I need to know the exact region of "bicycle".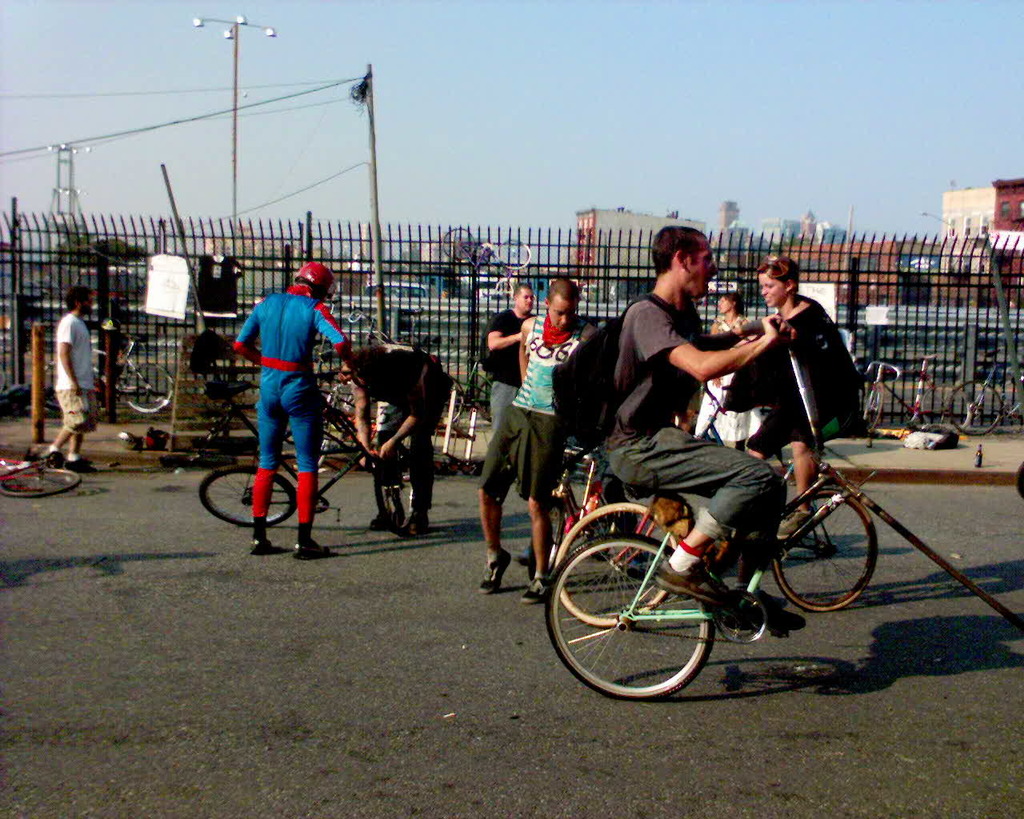
Region: (x1=954, y1=349, x2=1023, y2=437).
